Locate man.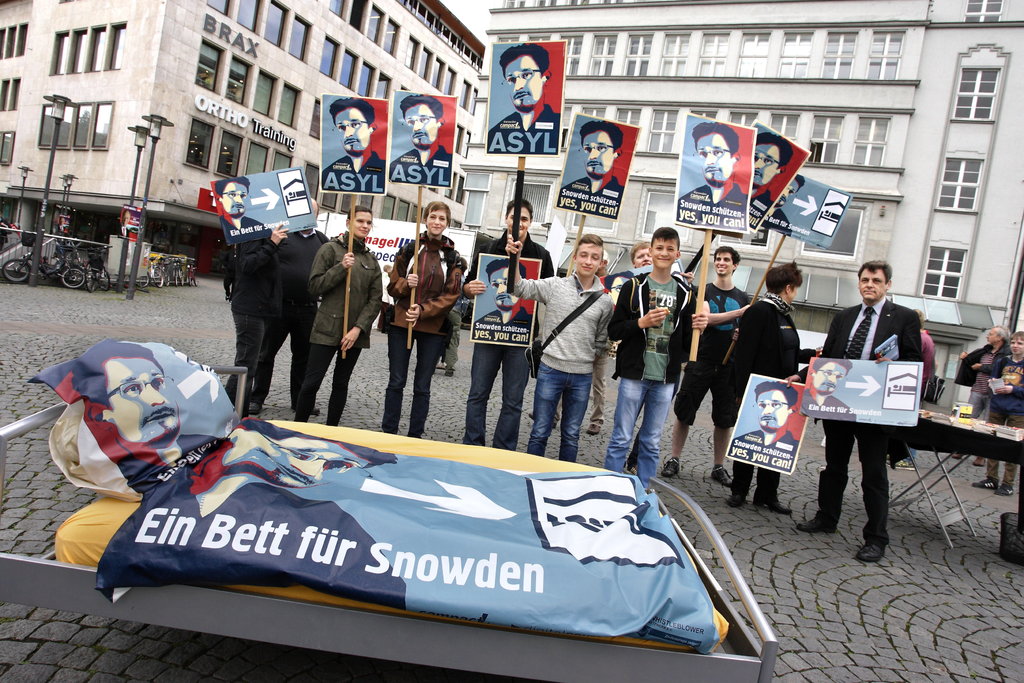
Bounding box: left=604, top=270, right=636, bottom=308.
